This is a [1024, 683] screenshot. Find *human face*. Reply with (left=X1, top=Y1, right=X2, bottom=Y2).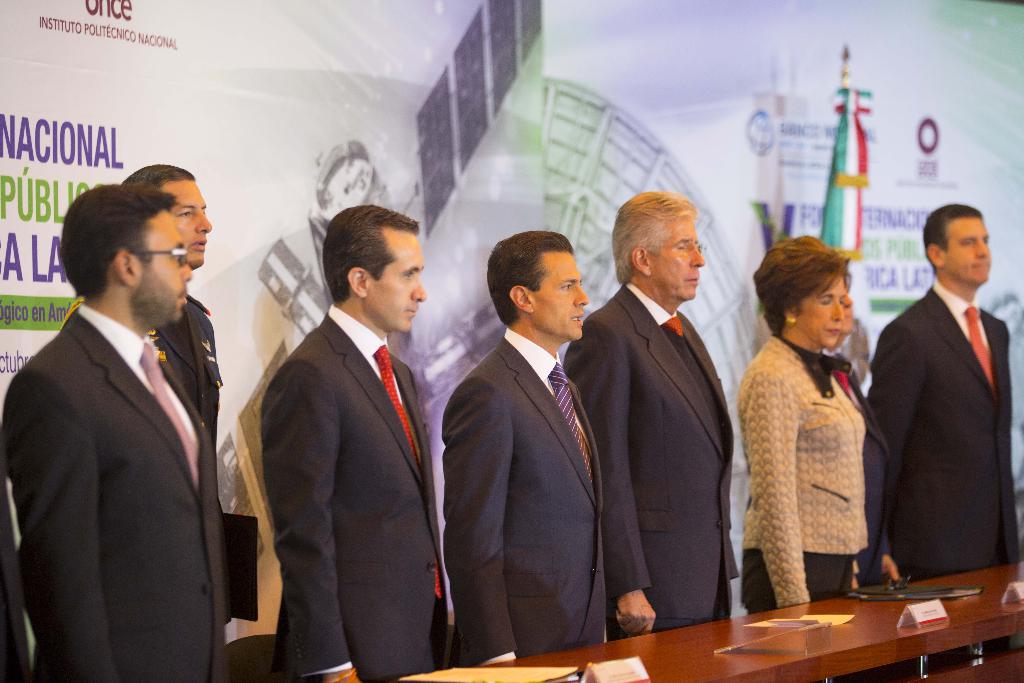
(left=650, top=220, right=703, bottom=302).
